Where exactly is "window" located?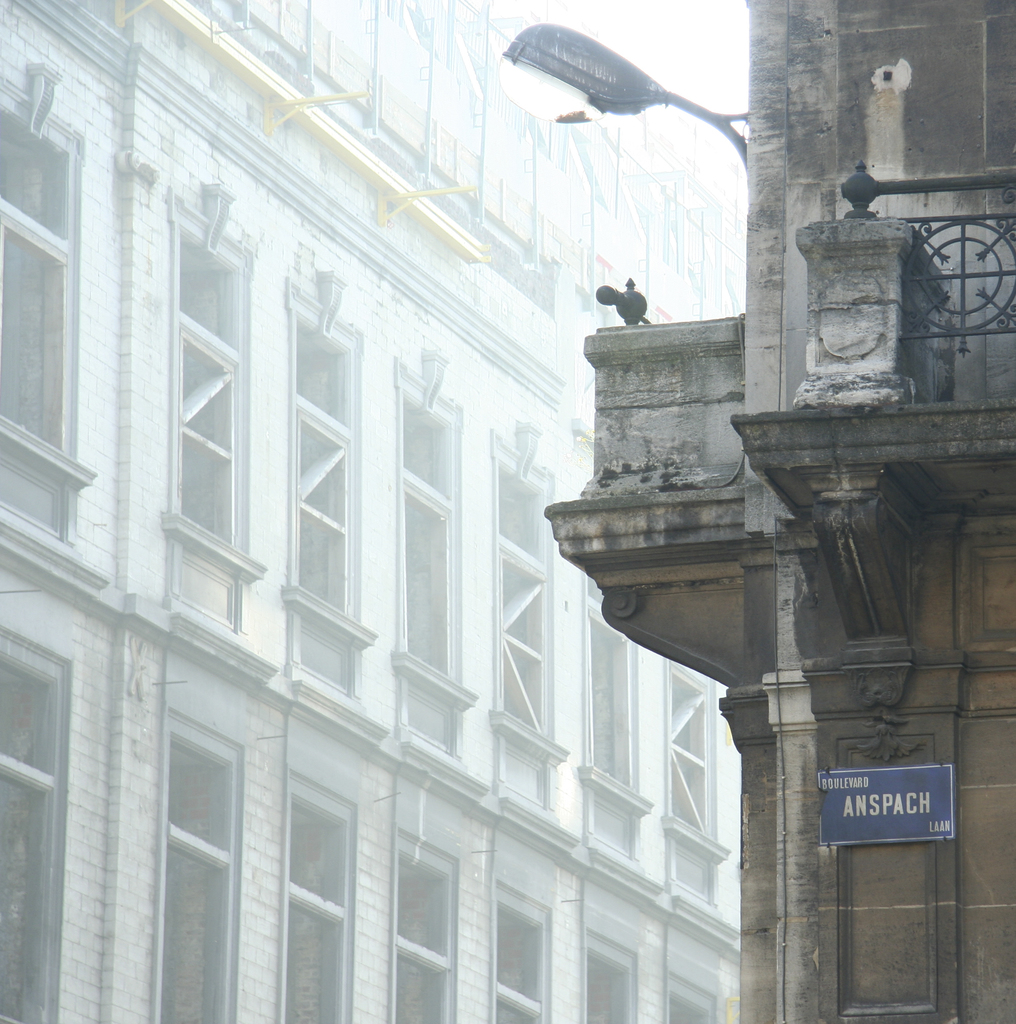
Its bounding box is pyautogui.locateOnScreen(159, 707, 250, 1022).
